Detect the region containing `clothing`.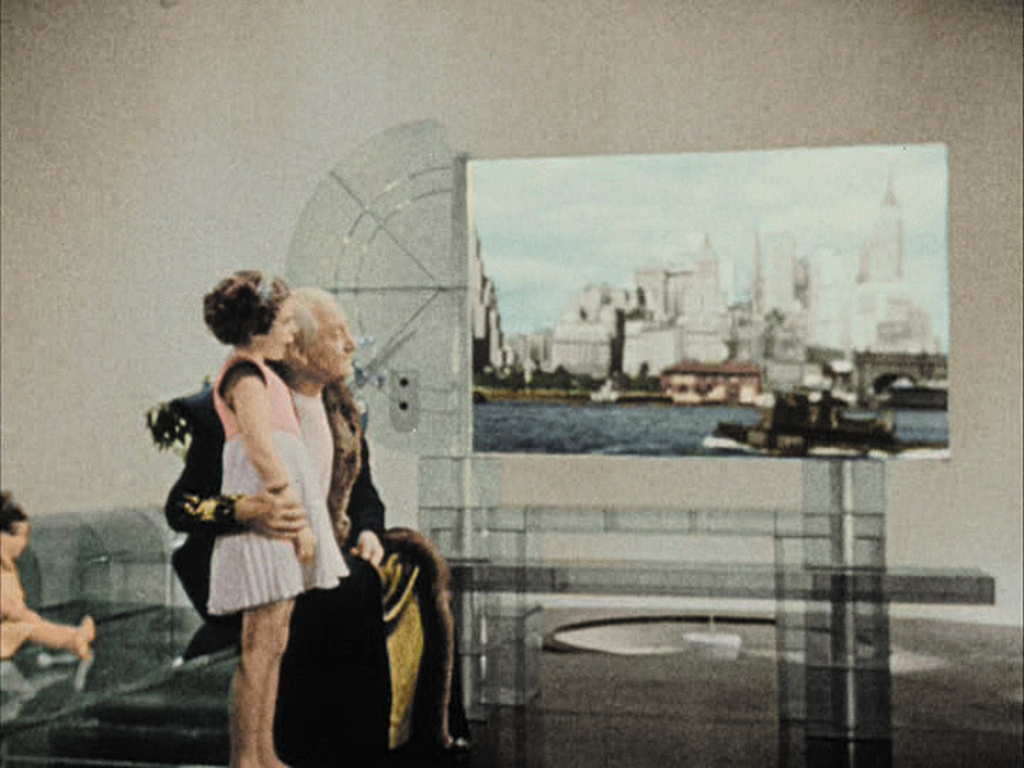
206,354,350,614.
